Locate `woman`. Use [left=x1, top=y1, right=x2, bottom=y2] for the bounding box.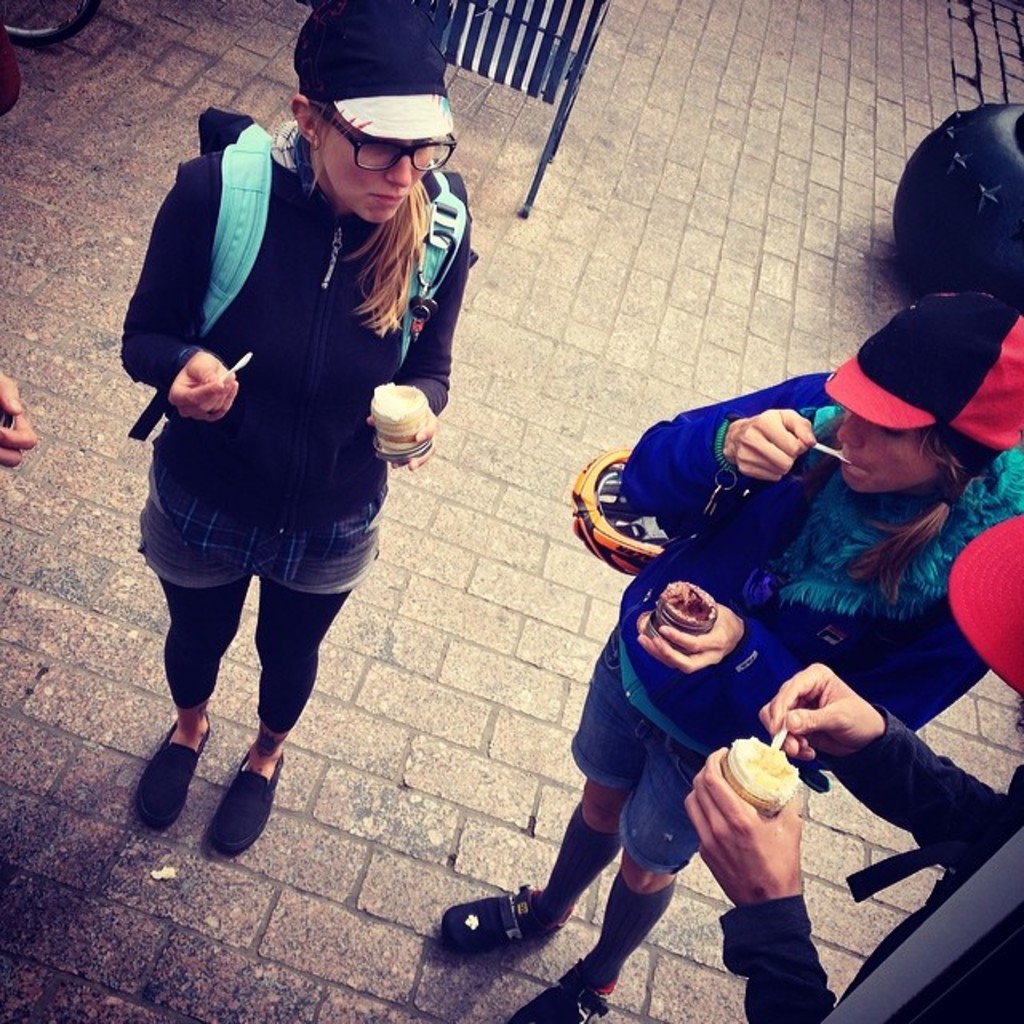
[left=416, top=291, right=1022, bottom=1022].
